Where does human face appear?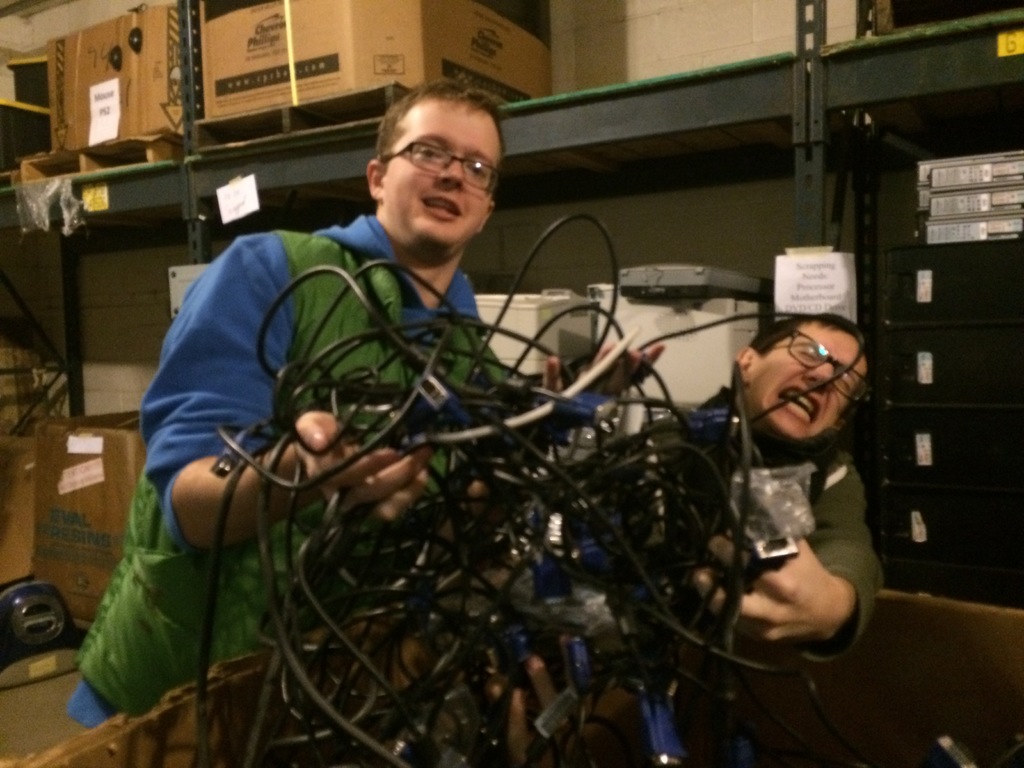
Appears at 754,331,869,438.
